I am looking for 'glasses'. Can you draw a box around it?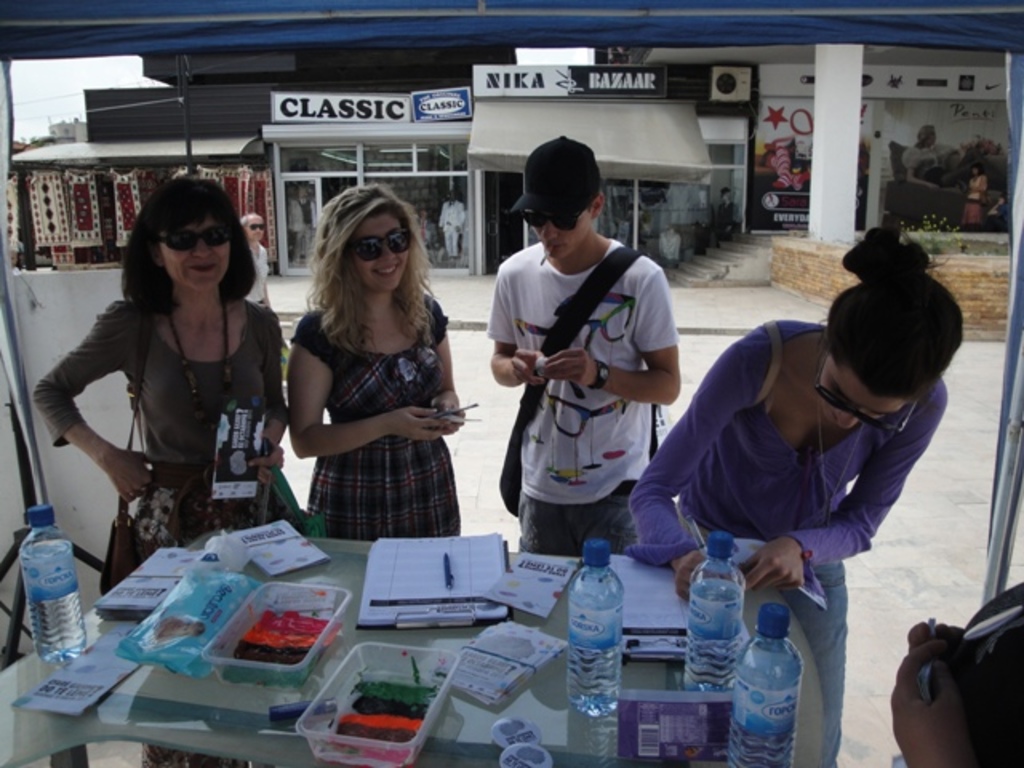
Sure, the bounding box is [x1=346, y1=229, x2=418, y2=258].
